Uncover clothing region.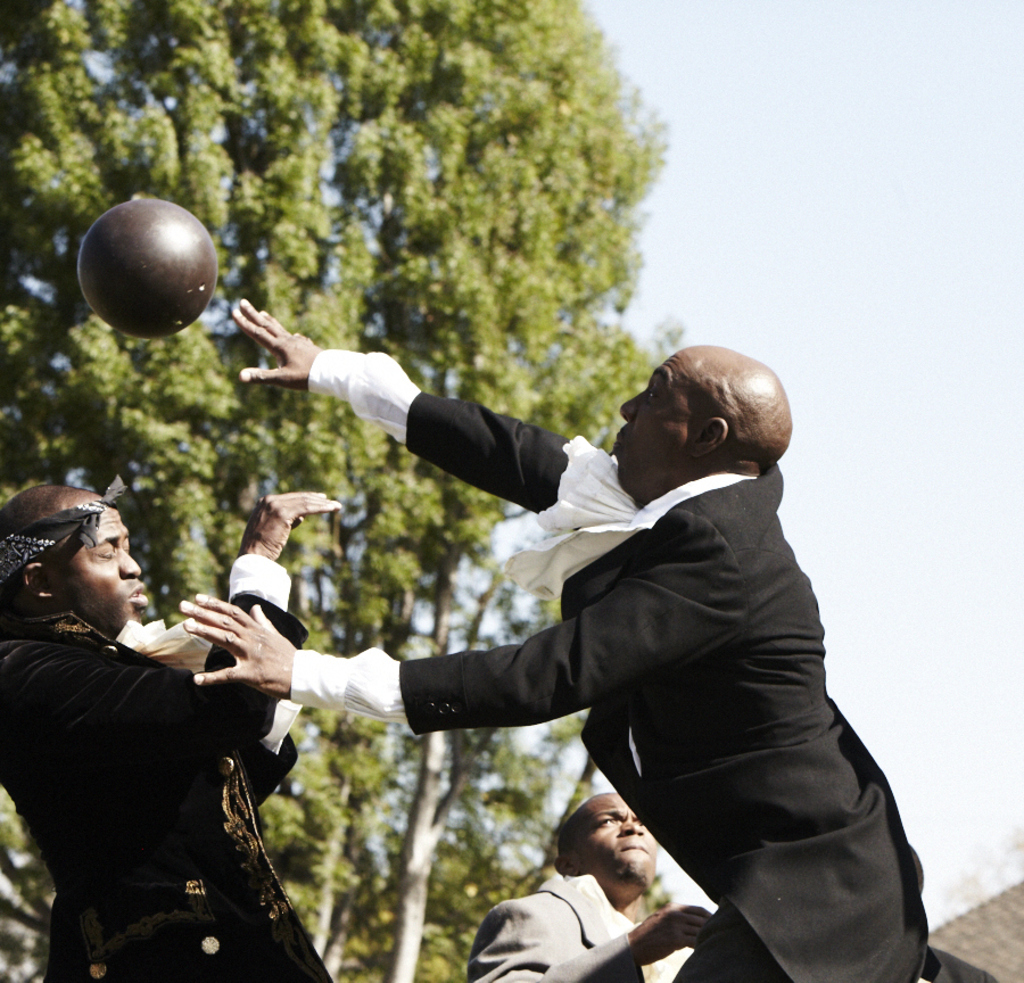
Uncovered: detection(460, 869, 672, 982).
